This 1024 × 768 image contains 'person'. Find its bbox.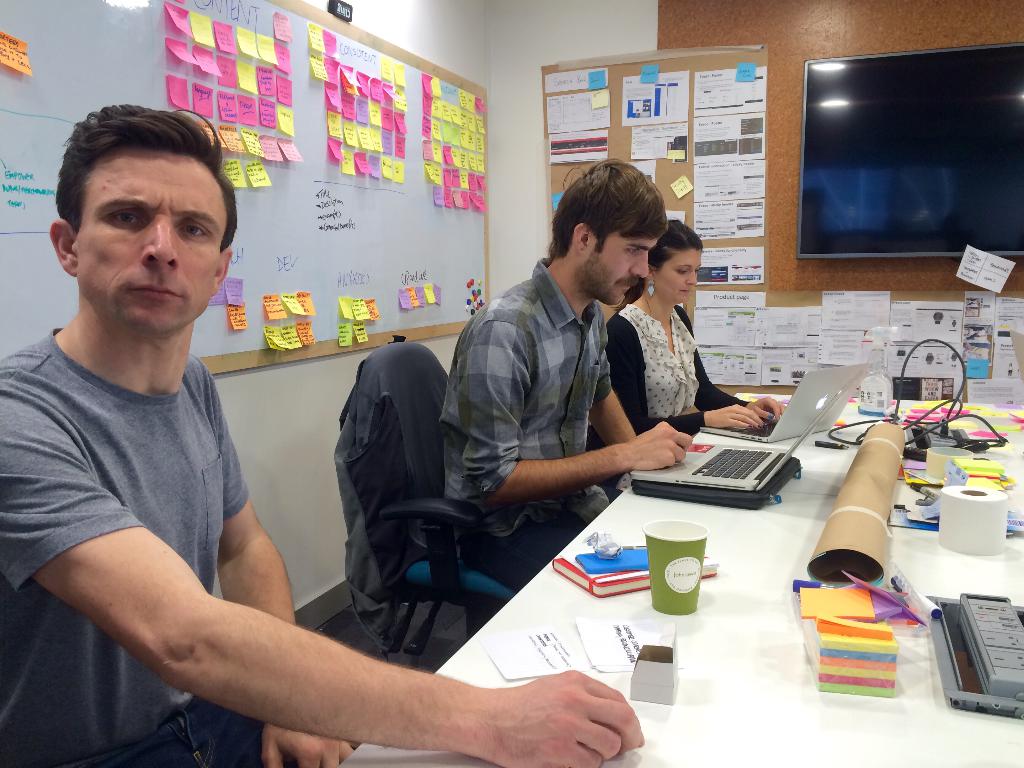
[0, 103, 642, 767].
